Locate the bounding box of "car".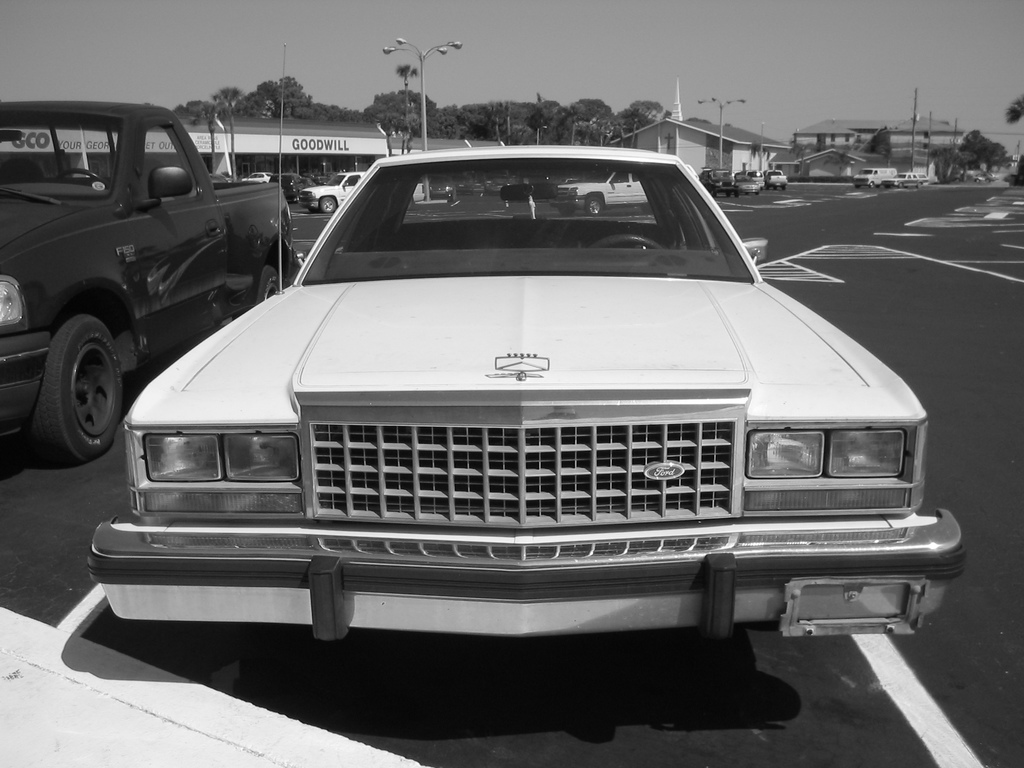
Bounding box: [x1=72, y1=112, x2=968, y2=697].
